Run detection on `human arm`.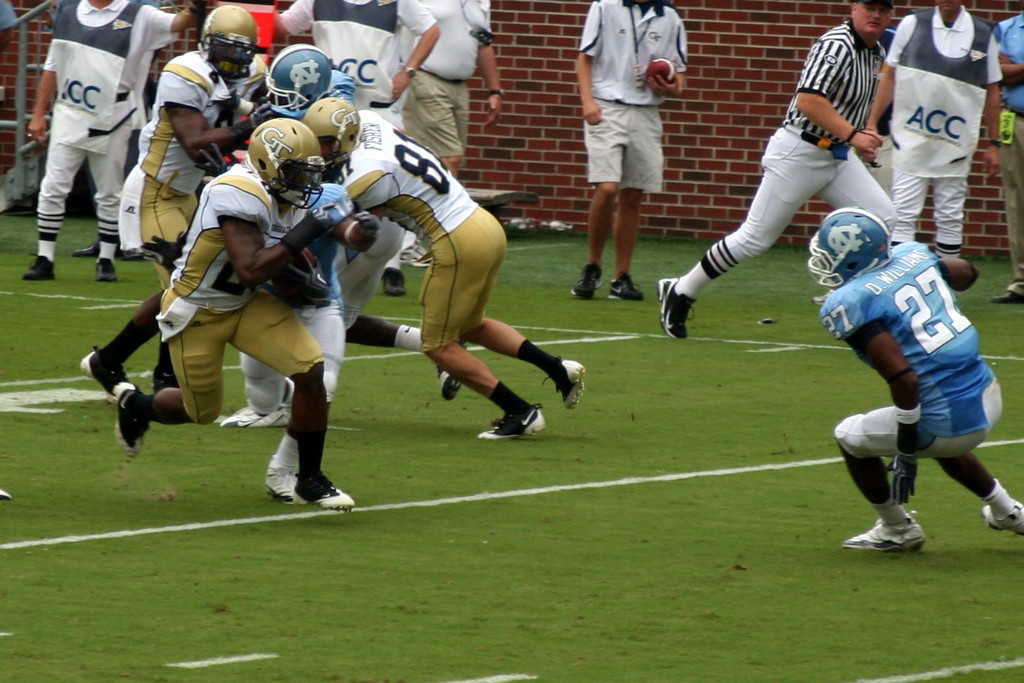
Result: select_region(936, 255, 983, 293).
